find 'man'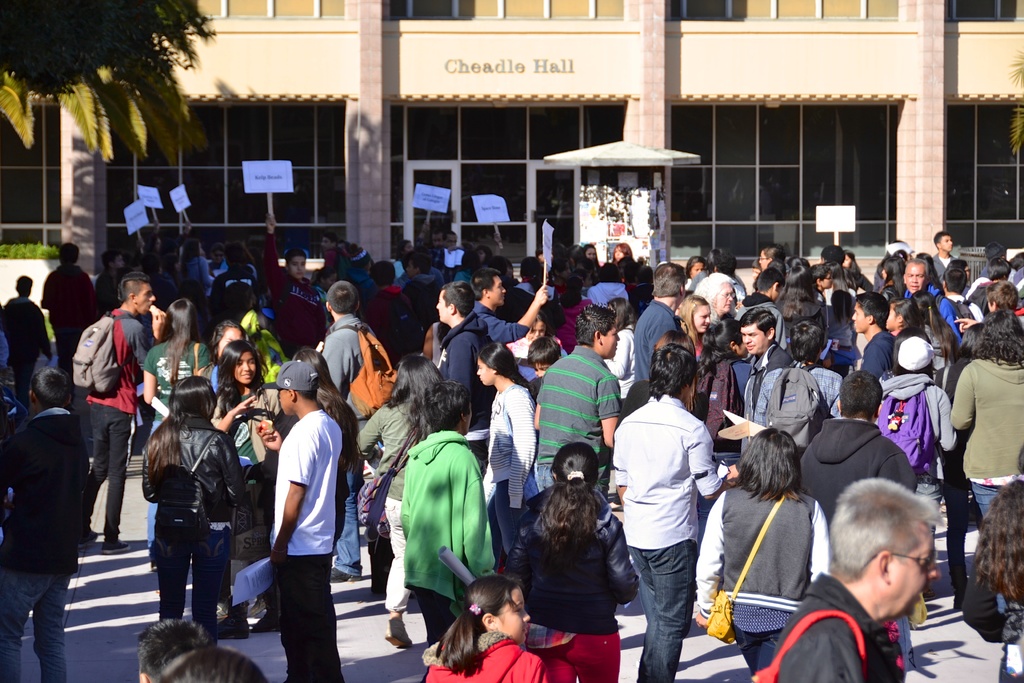
72/270/166/554
